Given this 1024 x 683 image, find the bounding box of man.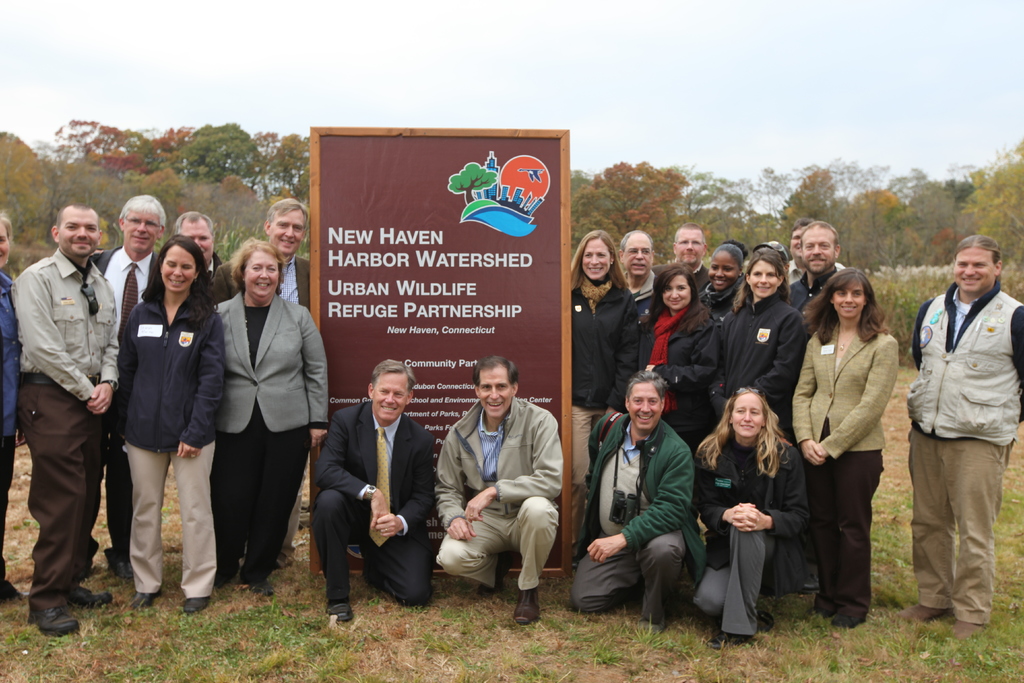
left=786, top=229, right=856, bottom=591.
